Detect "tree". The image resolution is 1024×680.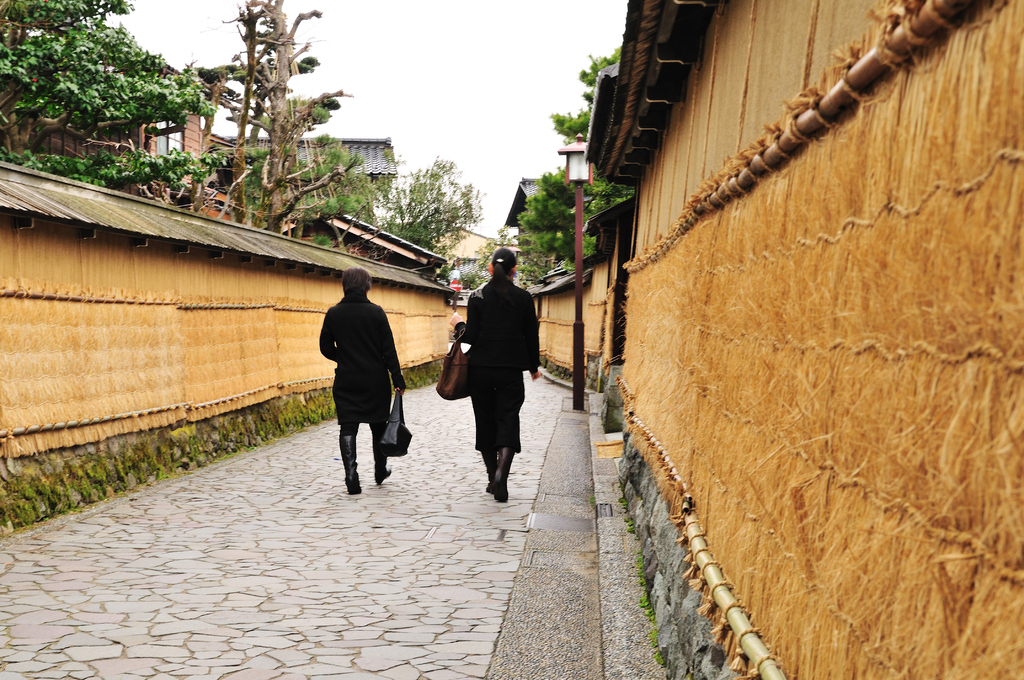
548:29:648:276.
